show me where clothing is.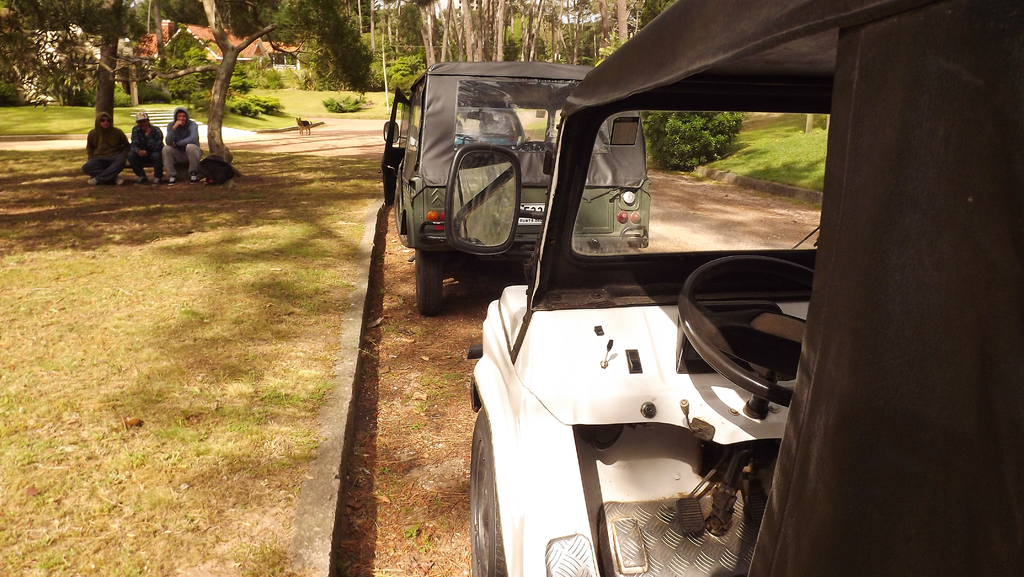
clothing is at pyautogui.locateOnScreen(162, 106, 204, 181).
